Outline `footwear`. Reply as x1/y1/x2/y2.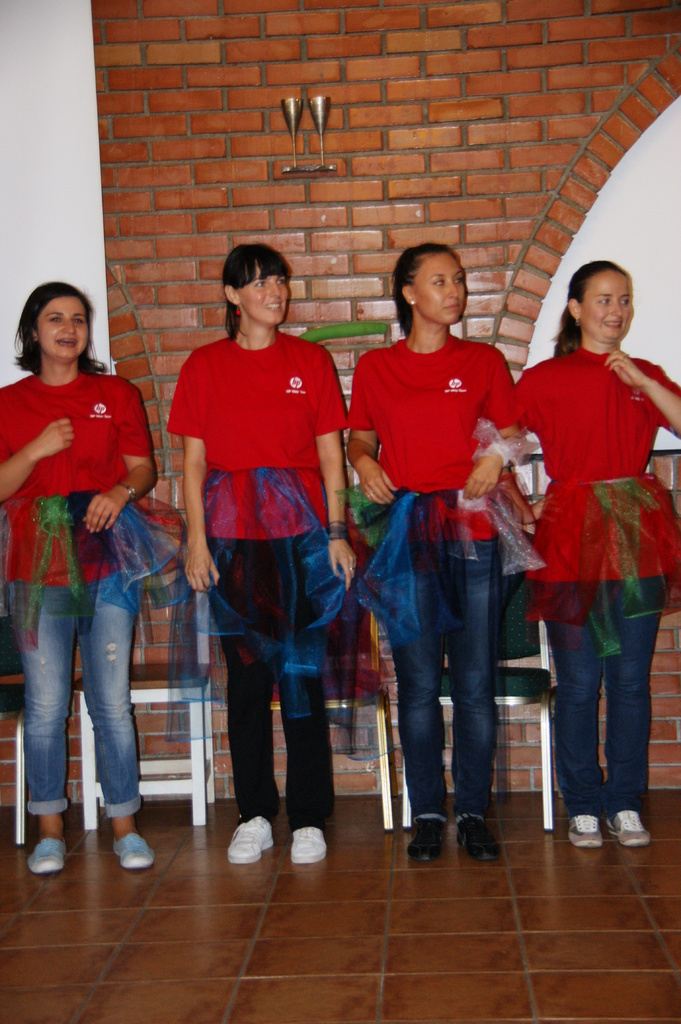
107/834/159/869.
